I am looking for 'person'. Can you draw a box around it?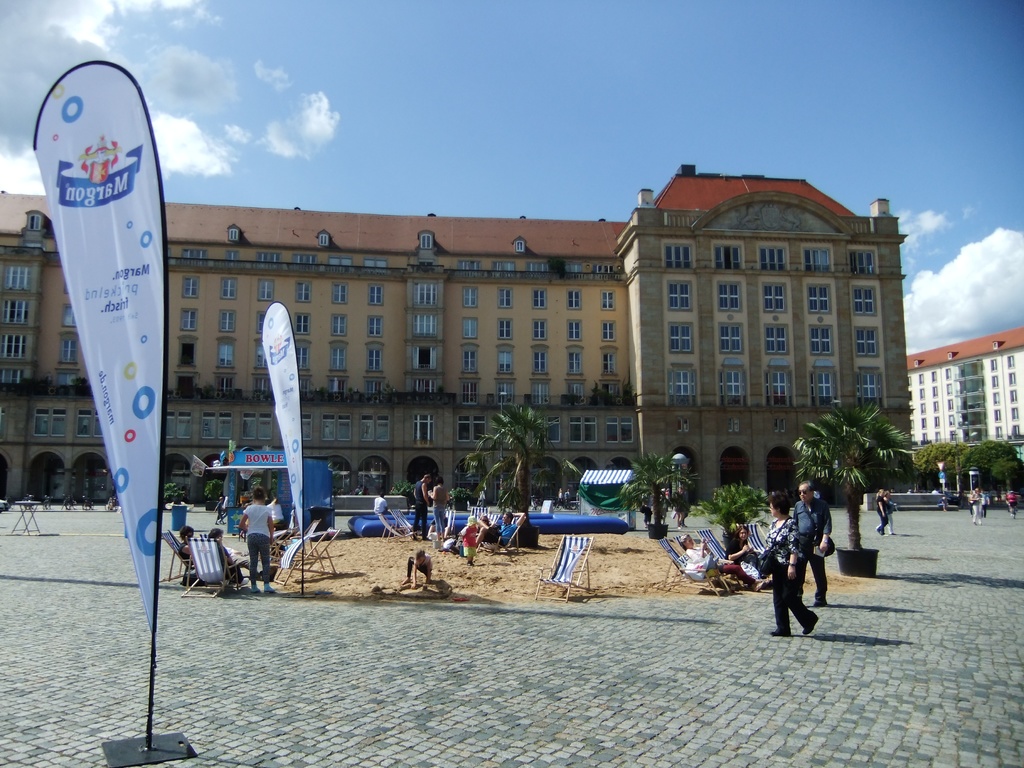
Sure, the bounding box is 768,488,817,639.
